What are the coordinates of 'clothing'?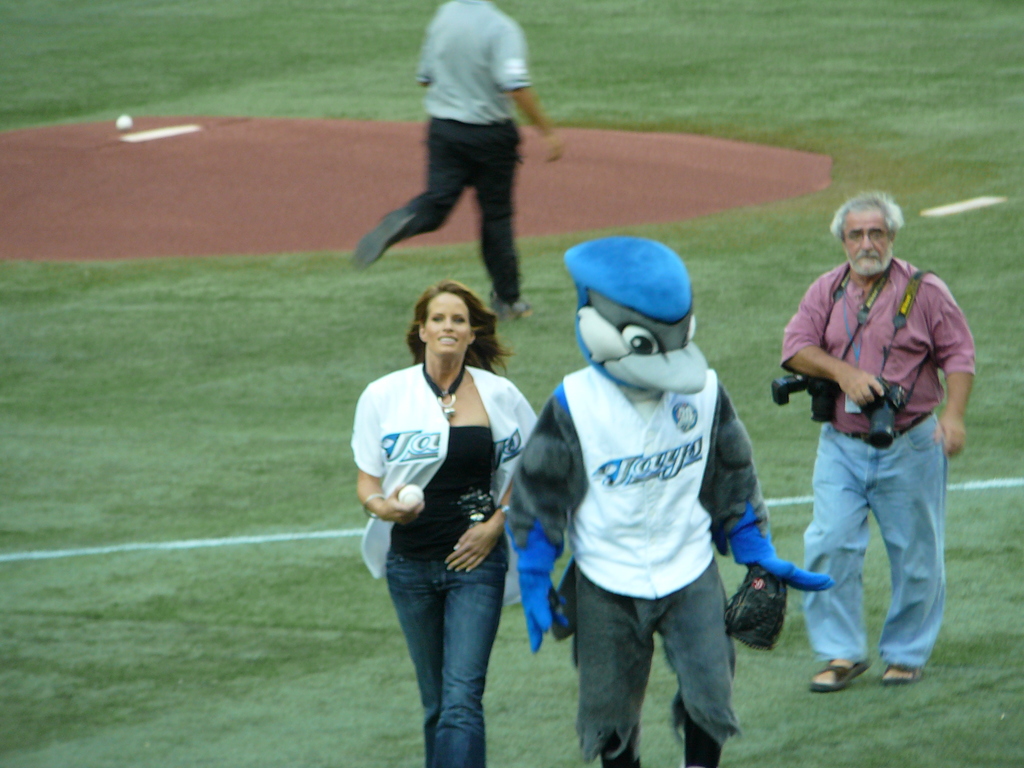
rect(354, 365, 539, 767).
